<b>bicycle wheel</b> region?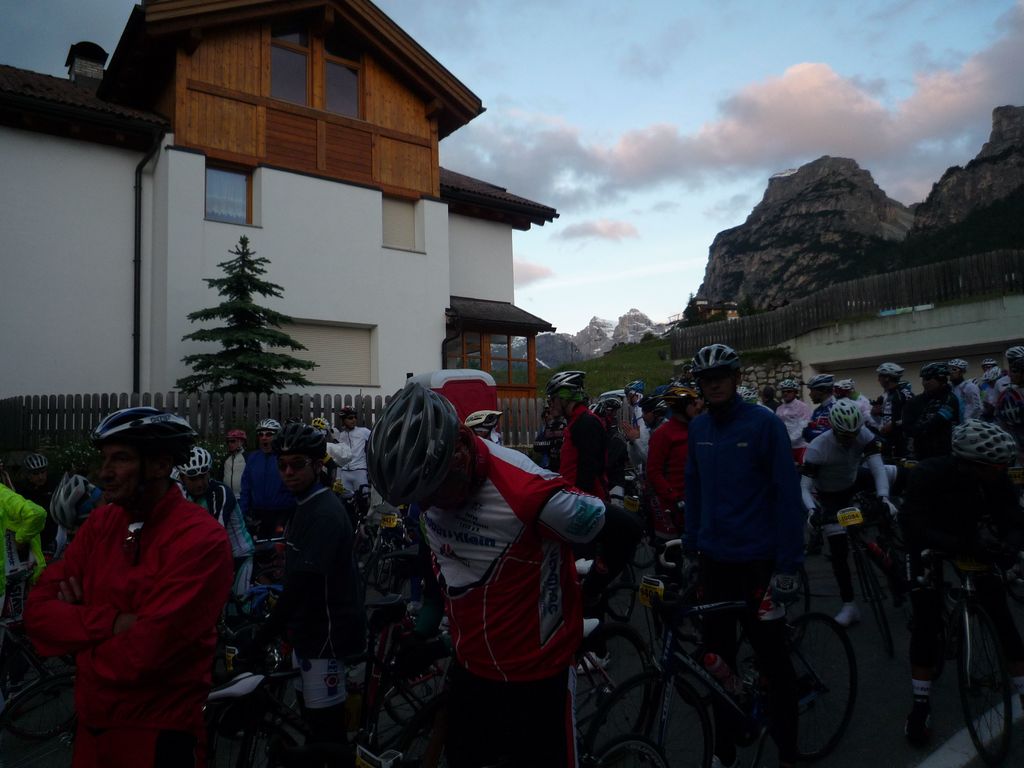
(580, 620, 659, 764)
